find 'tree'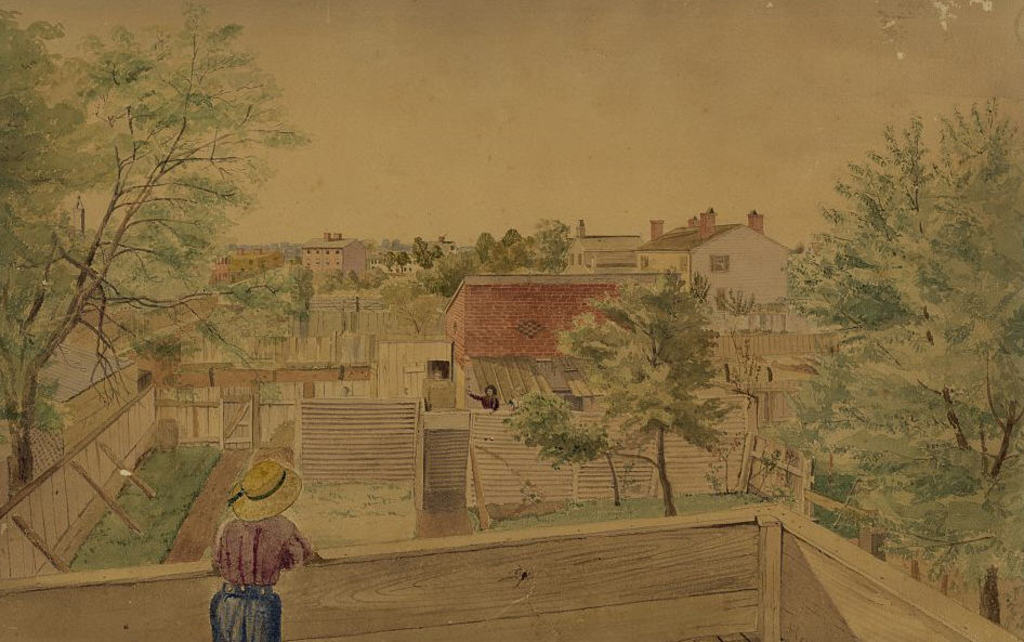
780/96/1023/592
